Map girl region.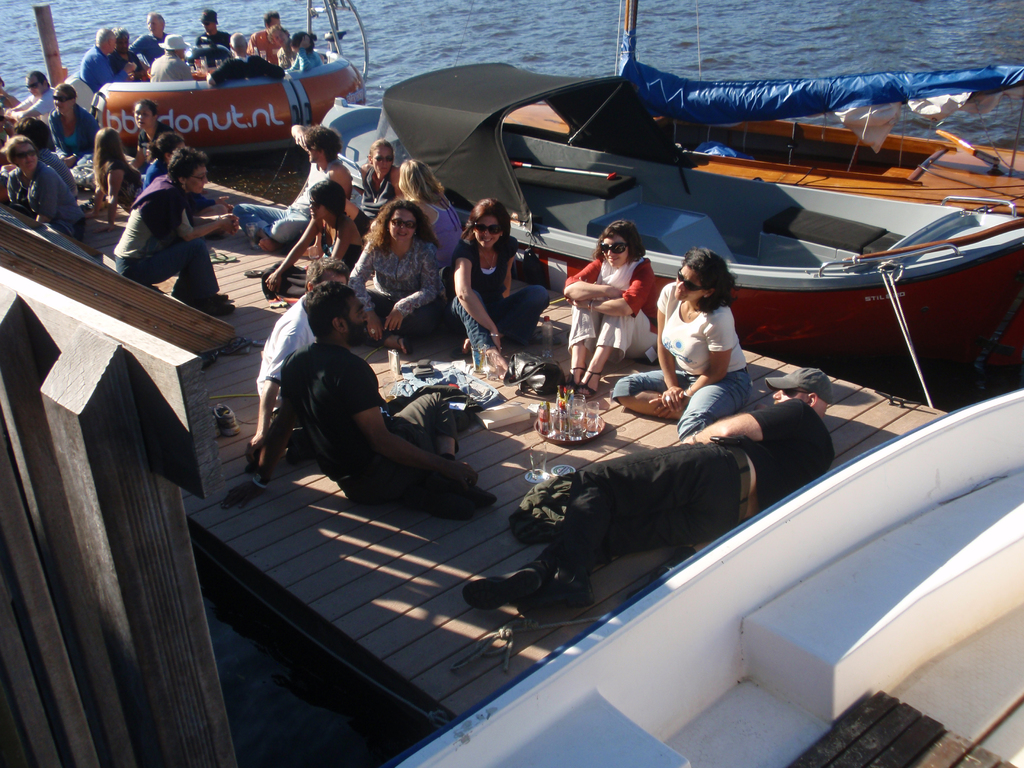
Mapped to Rect(614, 250, 754, 438).
